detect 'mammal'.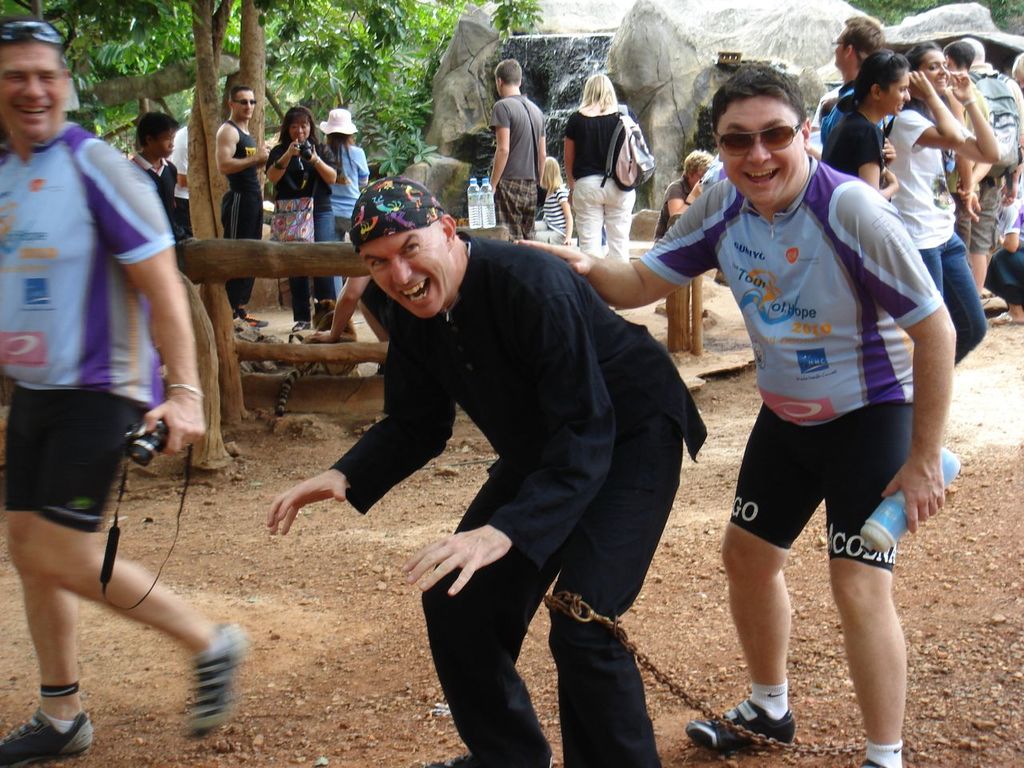
Detected at BBox(0, 15, 243, 767).
